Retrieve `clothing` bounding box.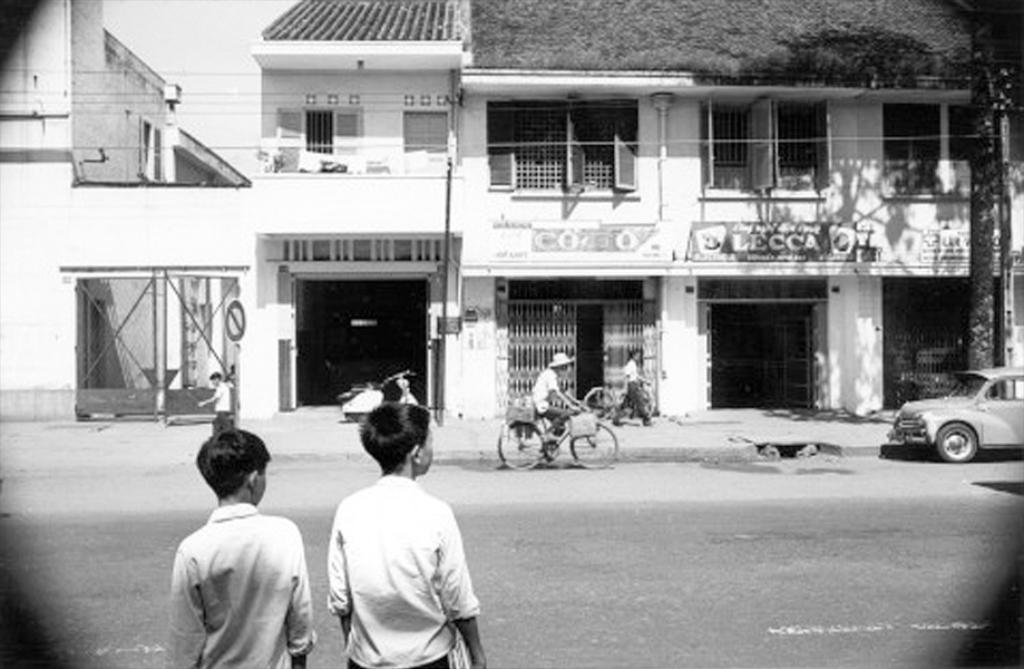
Bounding box: [608, 360, 654, 421].
